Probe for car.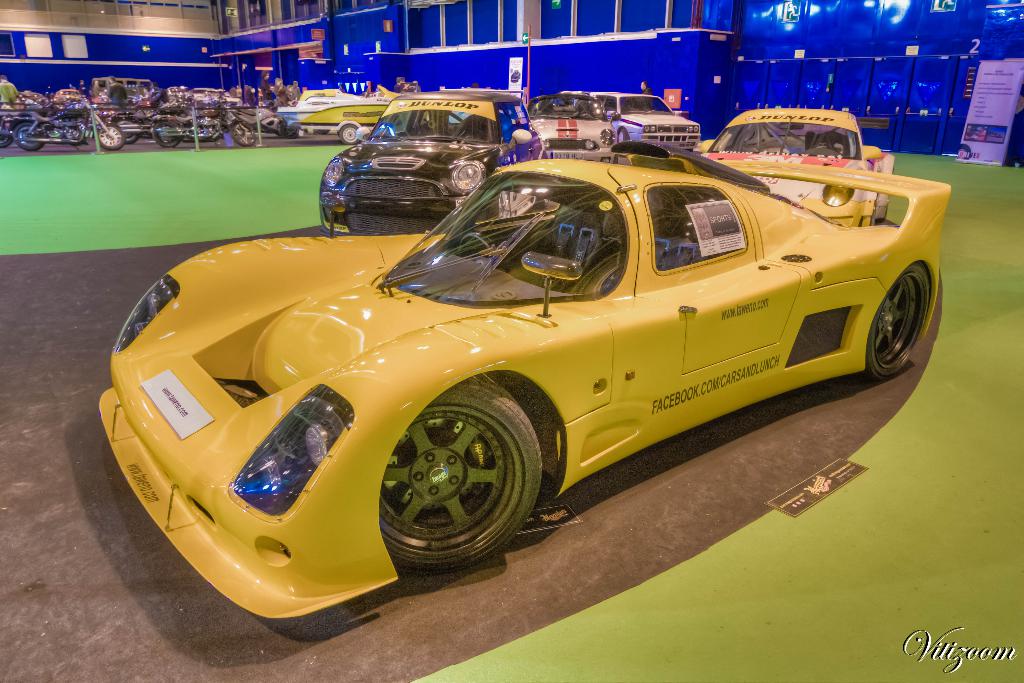
Probe result: select_region(314, 85, 547, 238).
